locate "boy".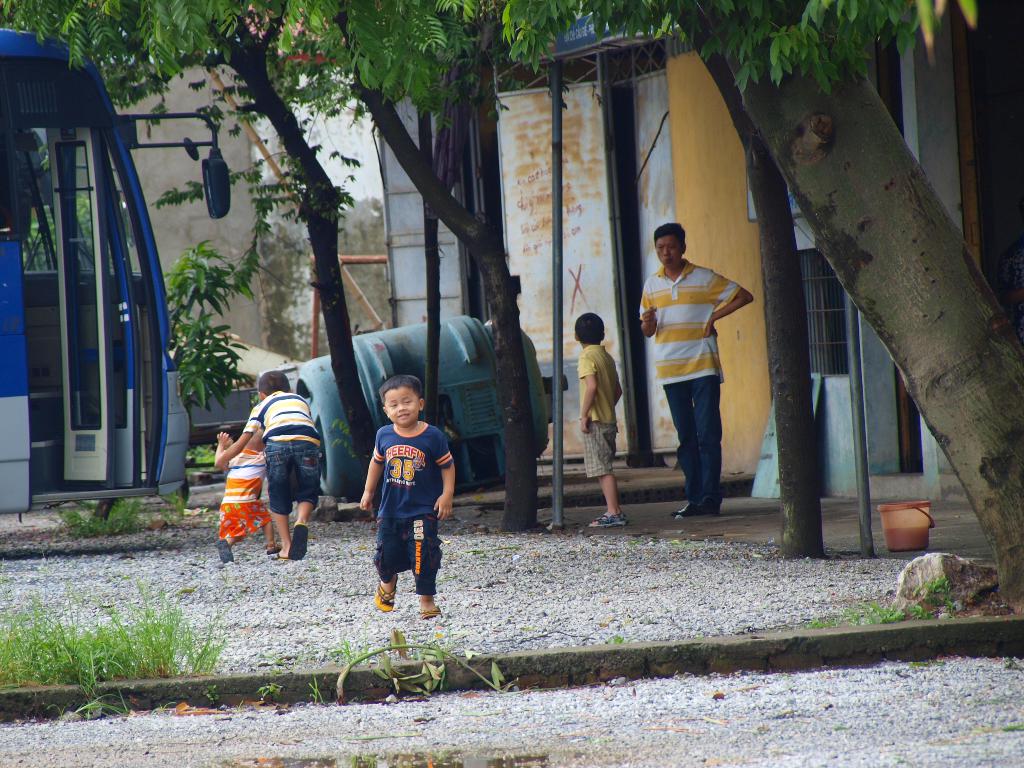
Bounding box: (x1=362, y1=373, x2=455, y2=621).
